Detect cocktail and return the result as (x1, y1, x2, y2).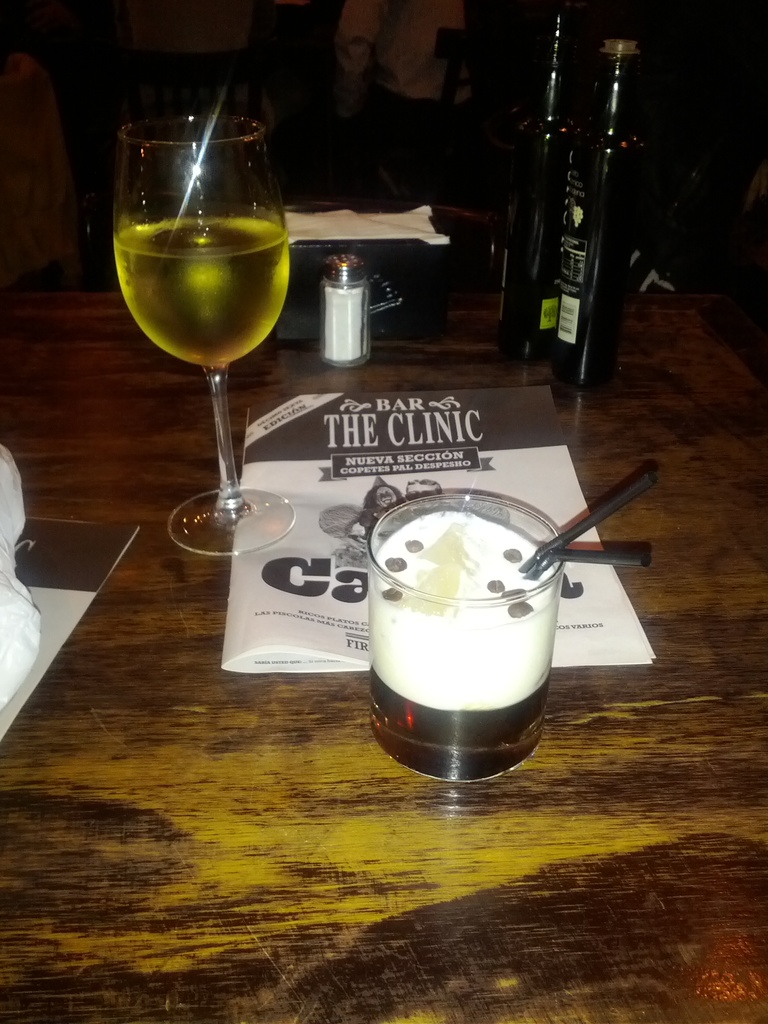
(367, 486, 565, 781).
